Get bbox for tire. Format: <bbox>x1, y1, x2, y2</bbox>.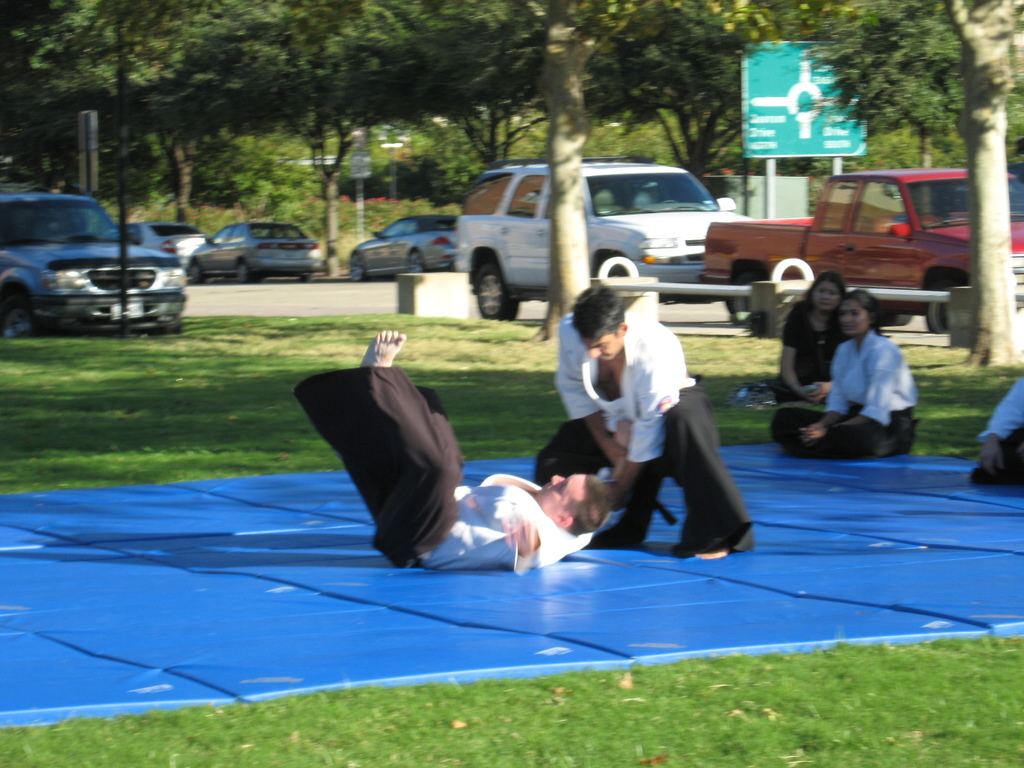
<bbox>350, 252, 369, 283</bbox>.
